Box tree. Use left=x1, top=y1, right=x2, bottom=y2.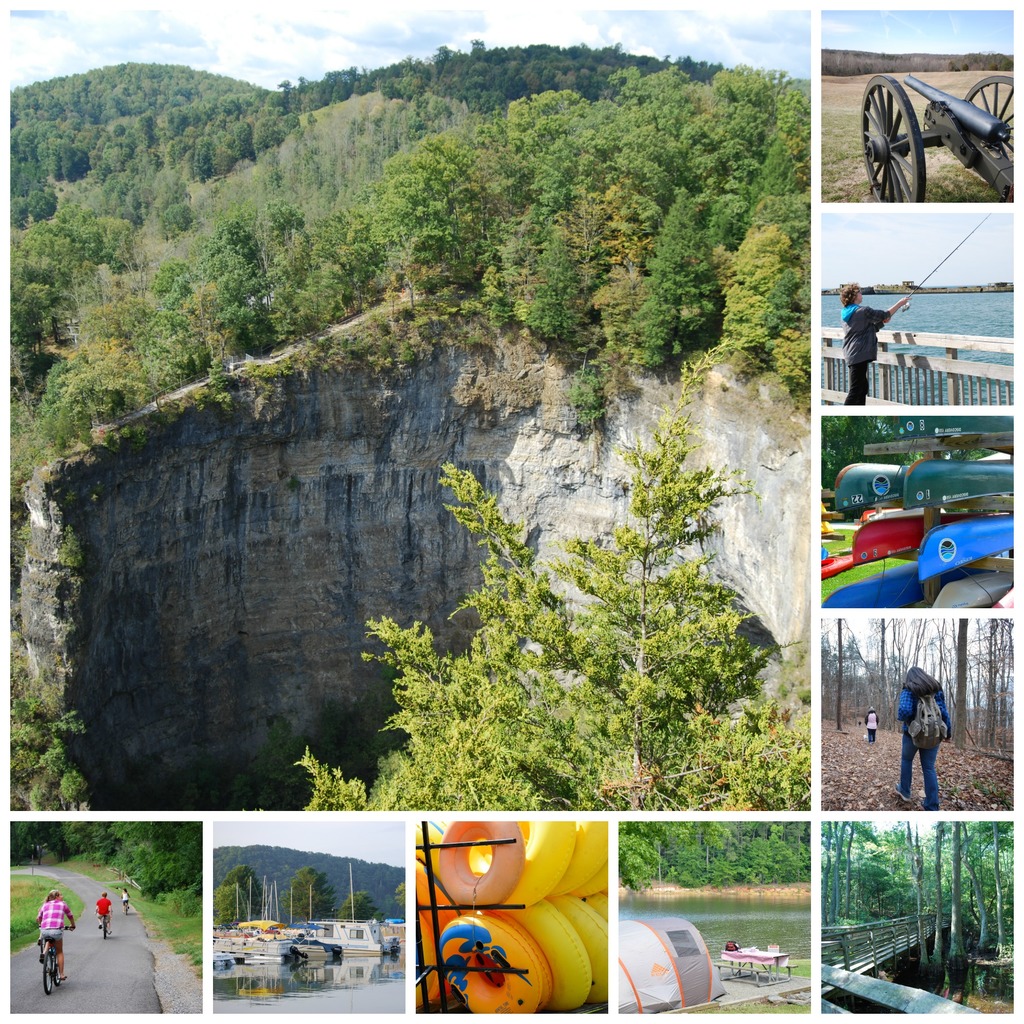
left=393, top=881, right=407, bottom=906.
